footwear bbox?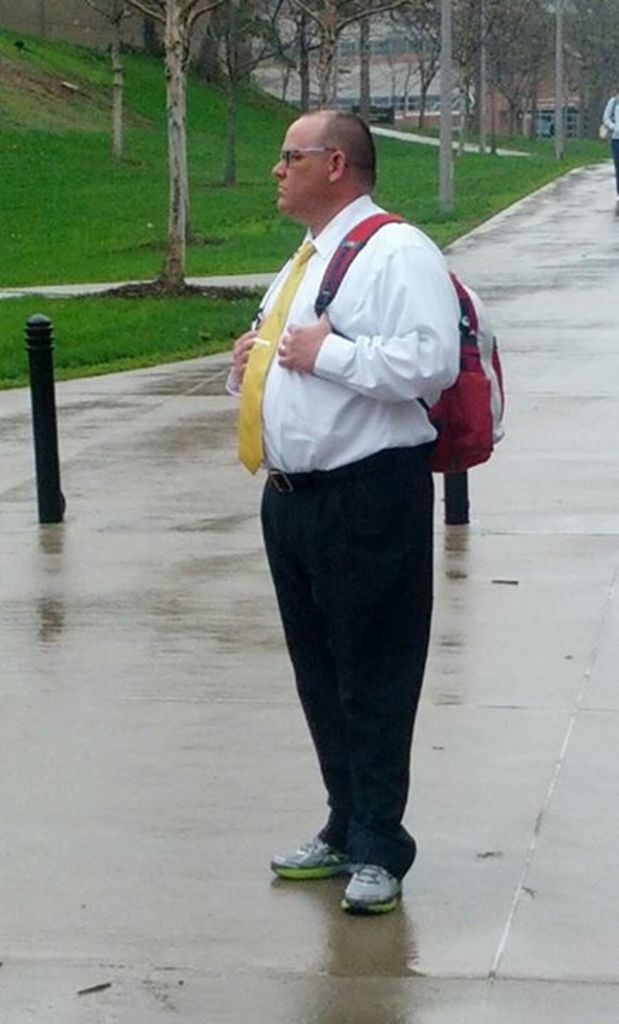
x1=340, y1=852, x2=416, y2=919
